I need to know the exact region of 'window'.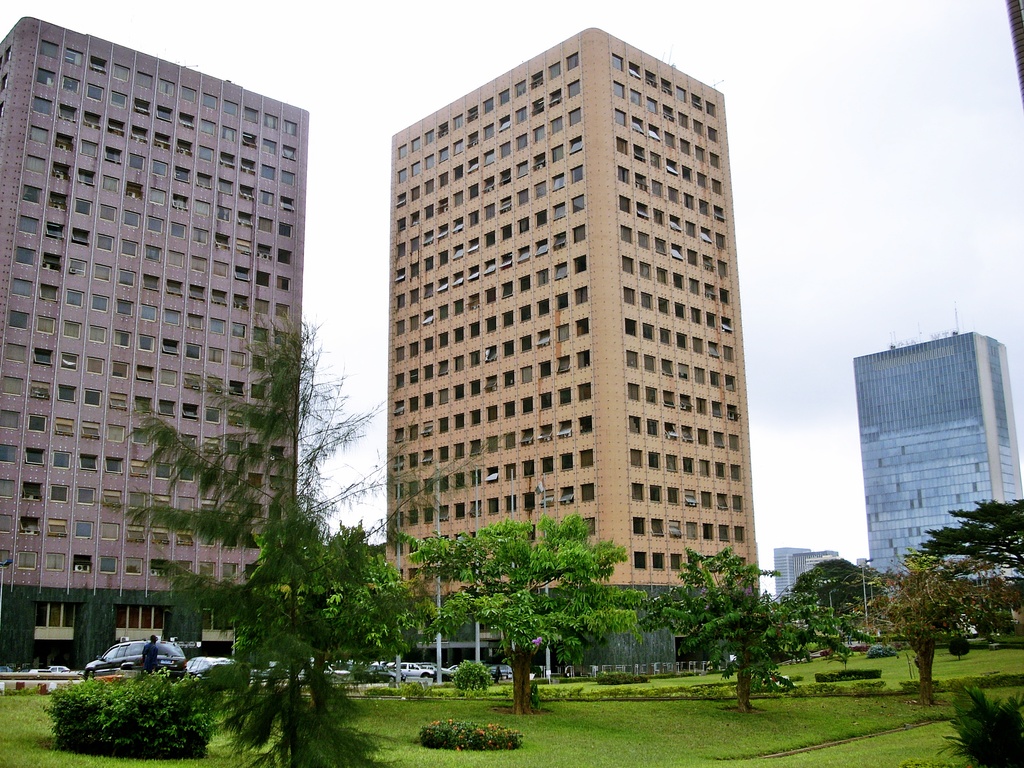
Region: 522 396 532 414.
